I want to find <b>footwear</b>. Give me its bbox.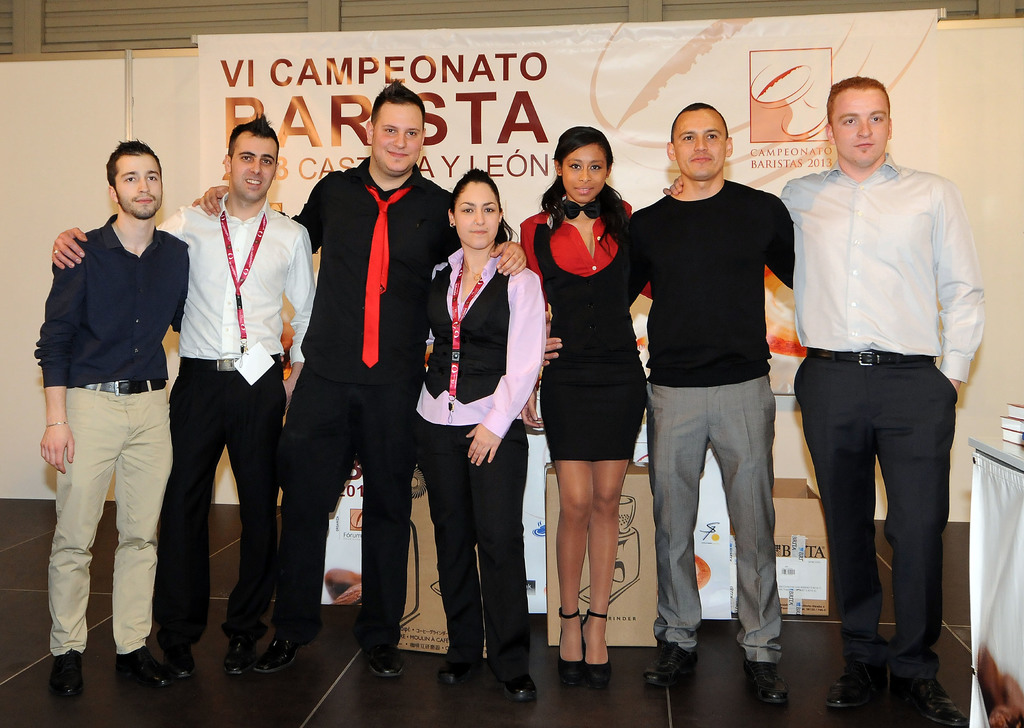
586, 606, 614, 692.
